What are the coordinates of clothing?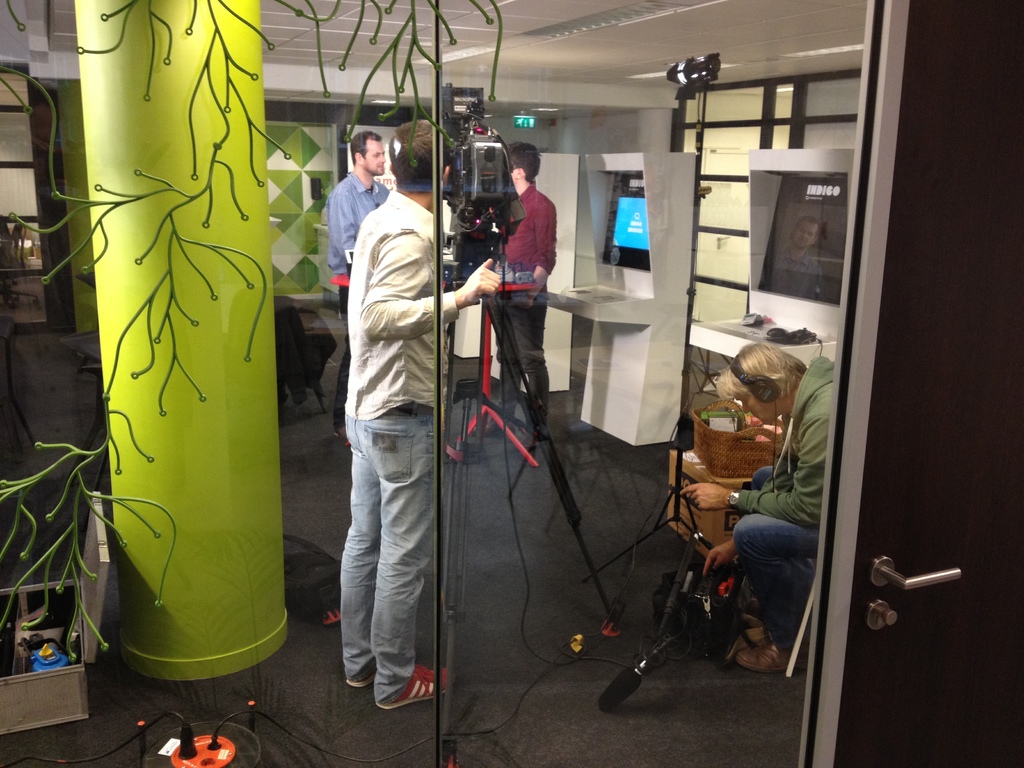
crop(330, 196, 477, 705).
